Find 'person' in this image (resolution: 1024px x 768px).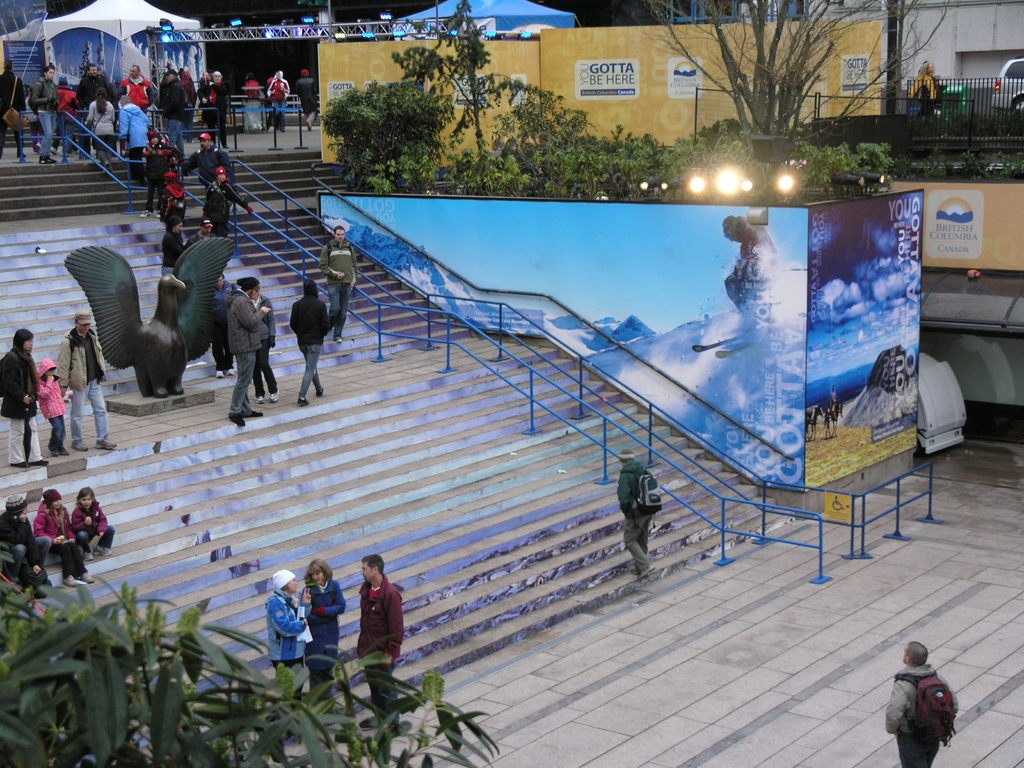
<region>266, 70, 289, 130</region>.
